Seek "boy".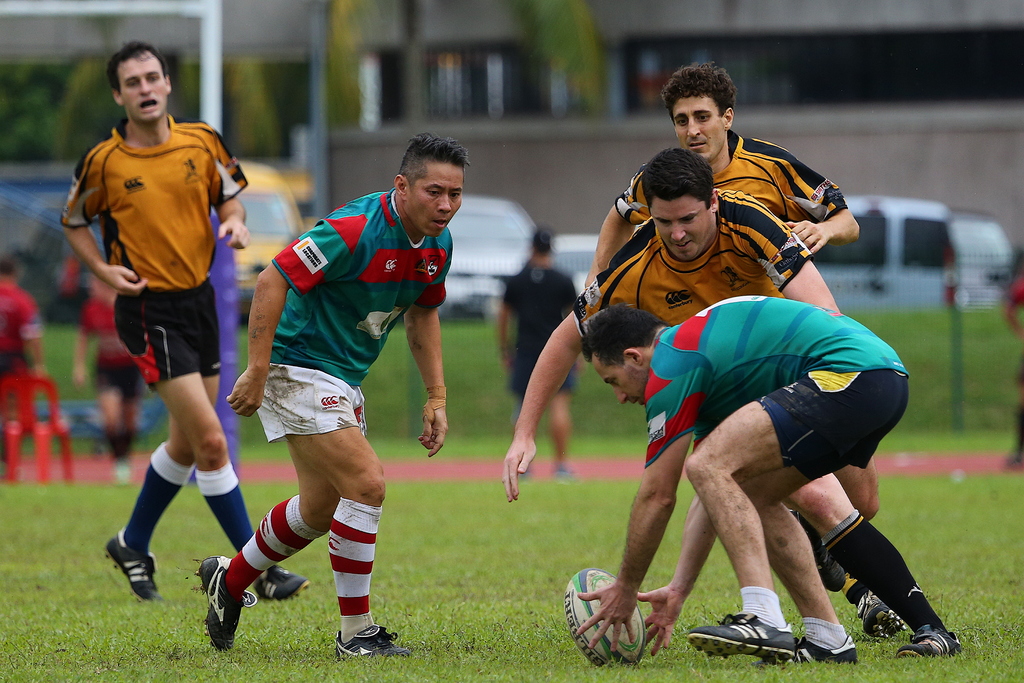
bbox=[502, 149, 964, 655].
